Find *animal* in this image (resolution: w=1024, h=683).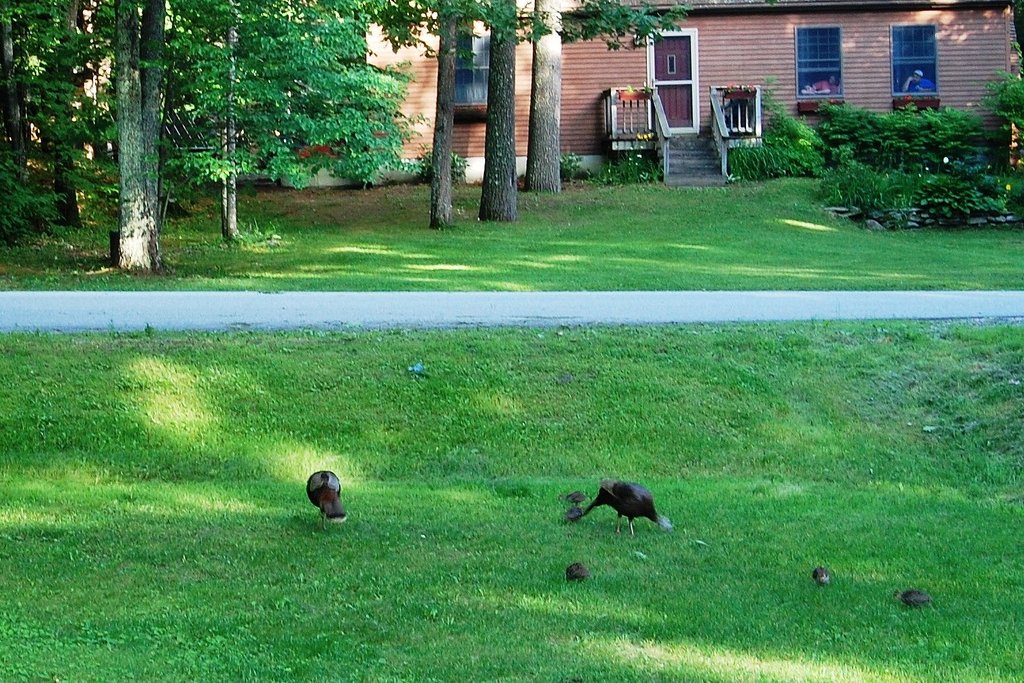
select_region(582, 480, 675, 536).
